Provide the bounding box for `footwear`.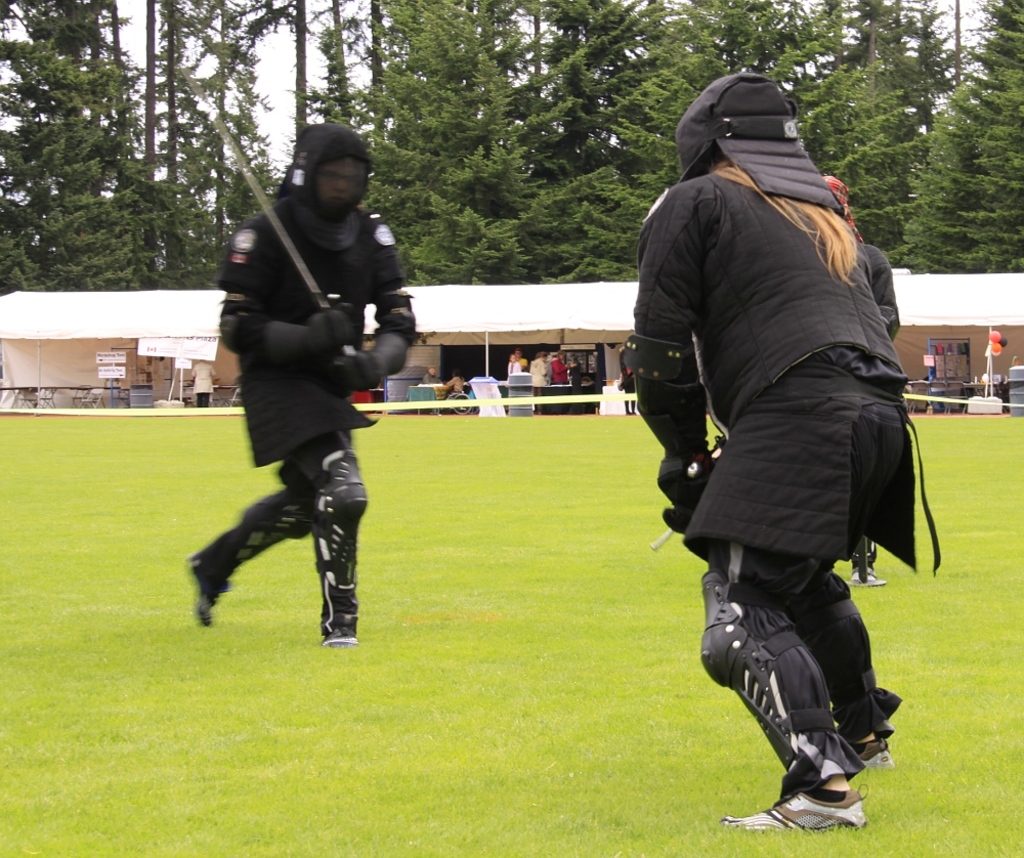
bbox=[846, 566, 886, 590].
